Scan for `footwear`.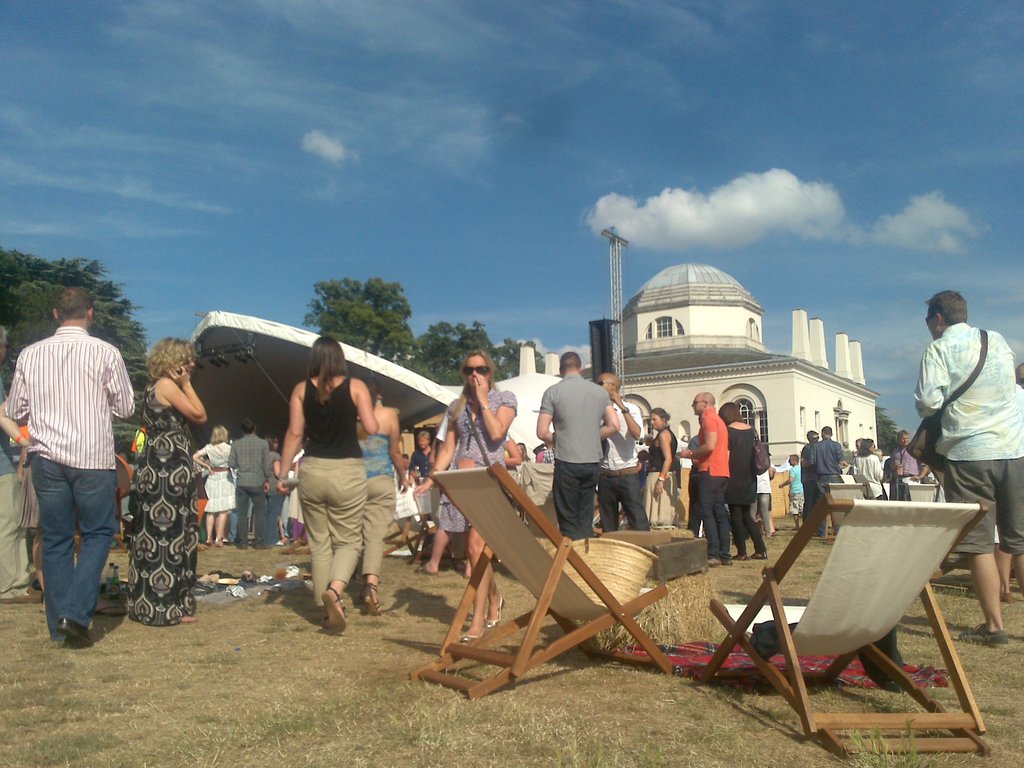
Scan result: (left=221, top=538, right=234, bottom=541).
